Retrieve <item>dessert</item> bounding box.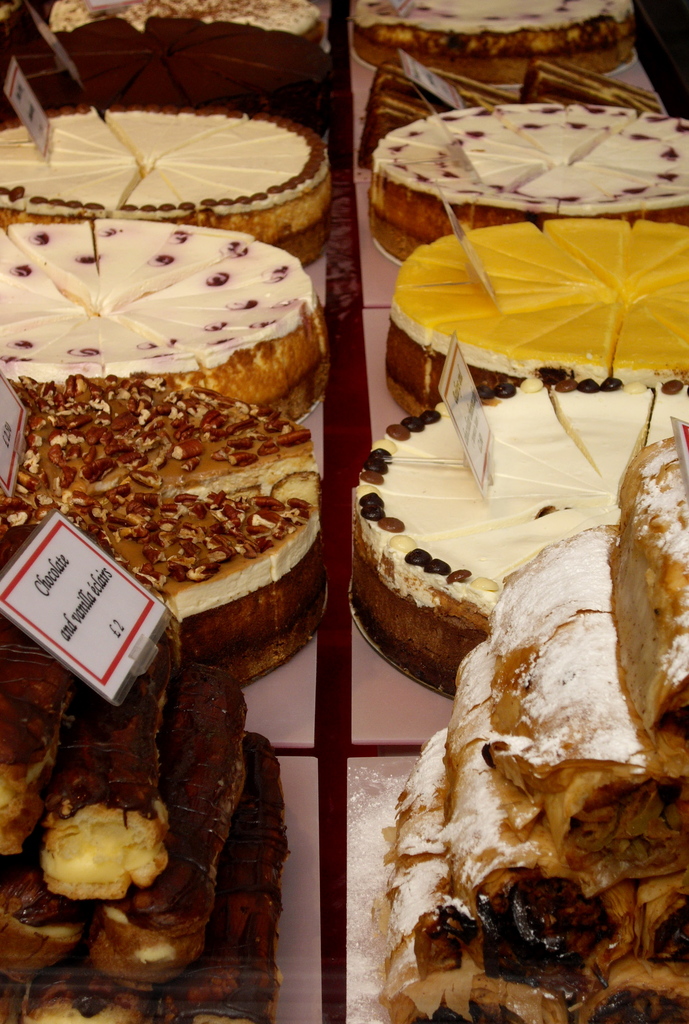
Bounding box: l=0, t=332, r=357, b=703.
